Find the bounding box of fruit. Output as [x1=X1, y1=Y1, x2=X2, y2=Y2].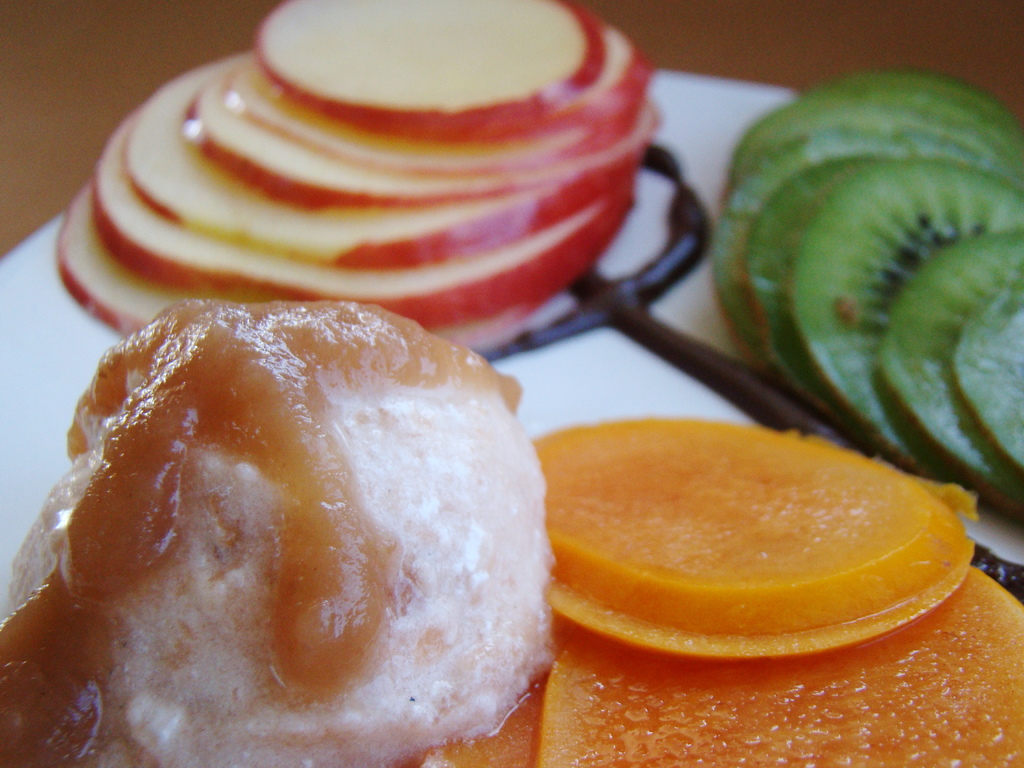
[x1=542, y1=540, x2=974, y2=663].
